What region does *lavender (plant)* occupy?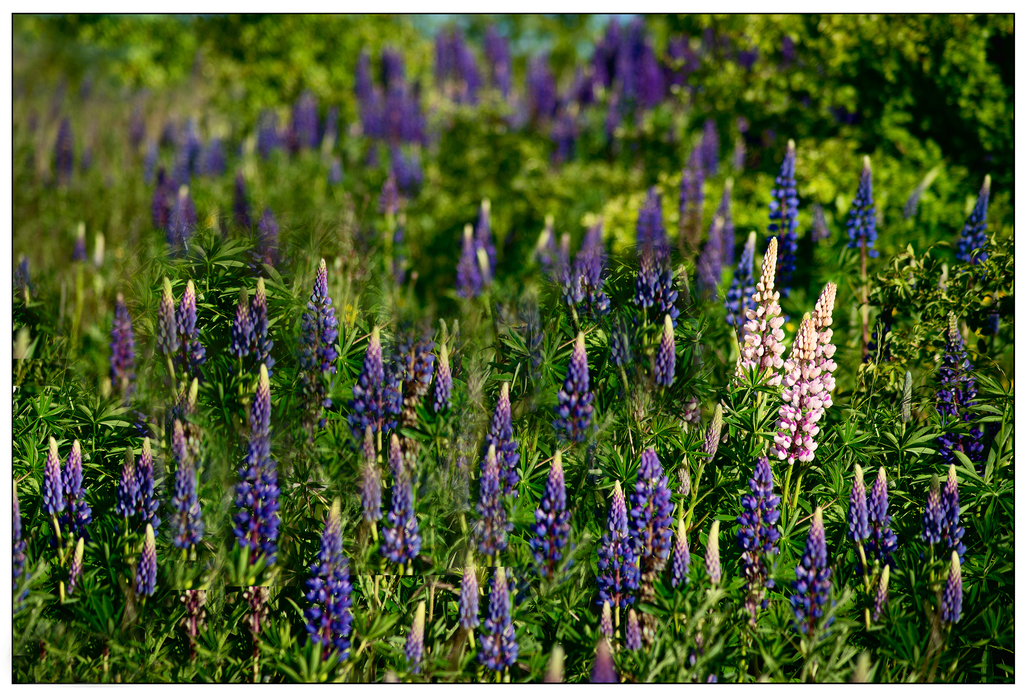
(left=478, top=561, right=521, bottom=683).
